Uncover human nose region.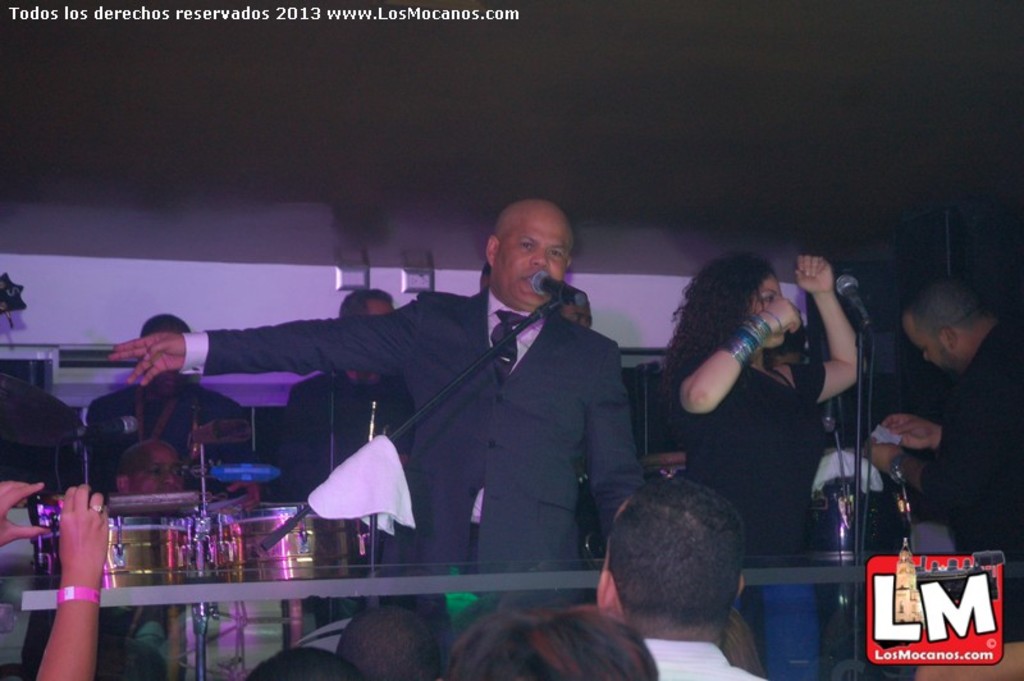
Uncovered: BBox(527, 250, 552, 265).
